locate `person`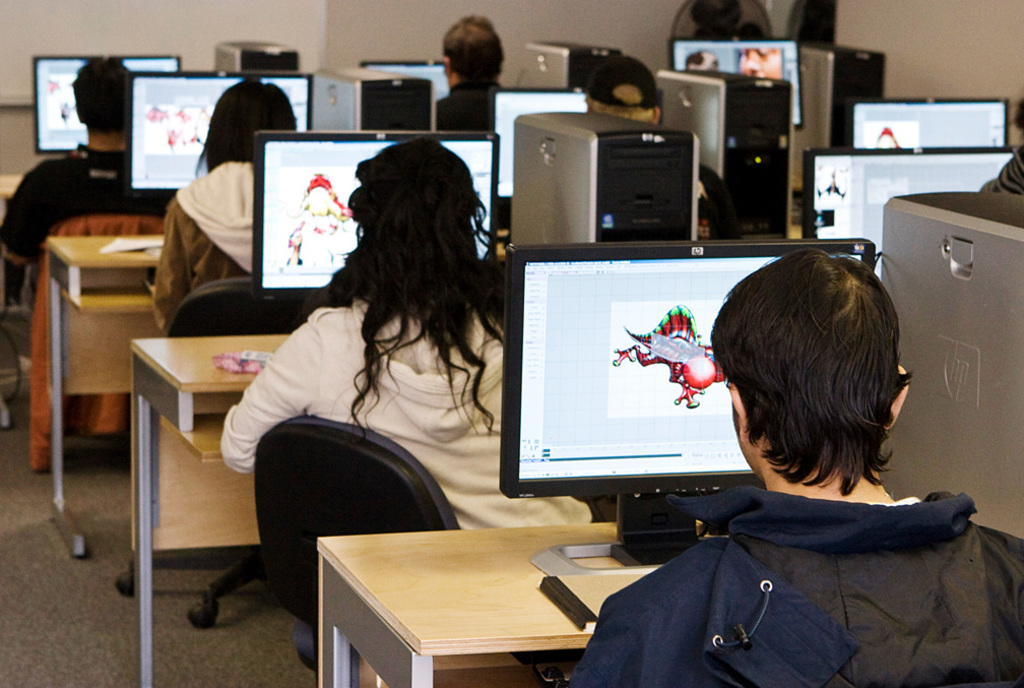
(left=557, top=247, right=1023, bottom=687)
